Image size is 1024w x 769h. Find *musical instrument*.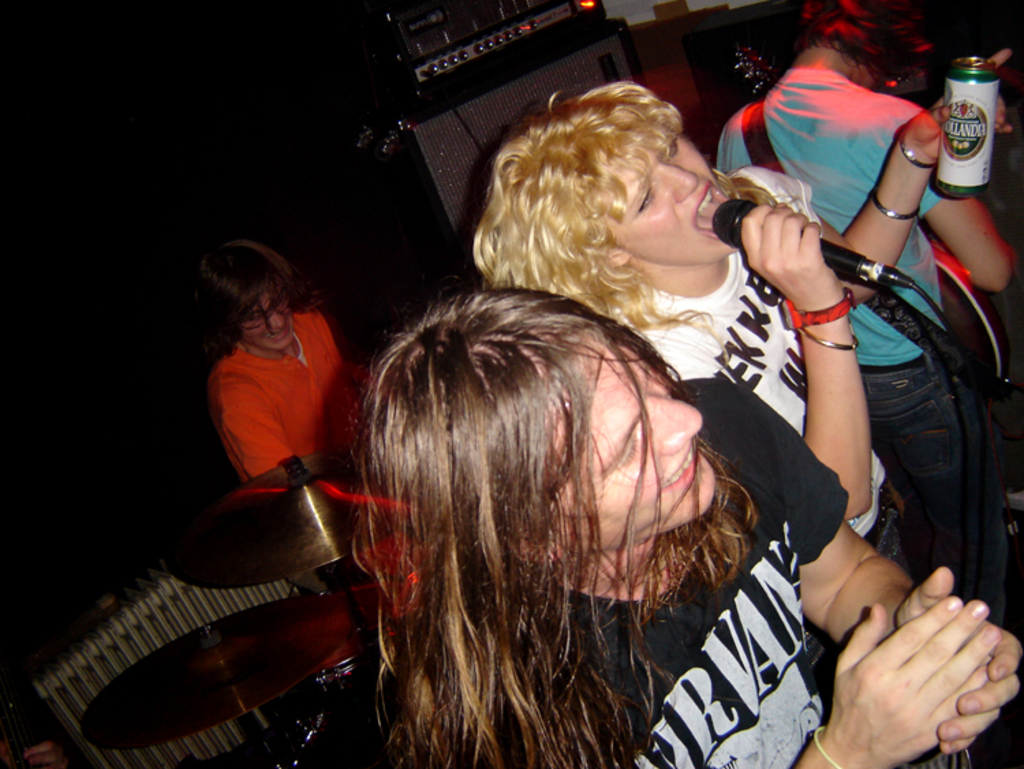
[40,421,421,733].
